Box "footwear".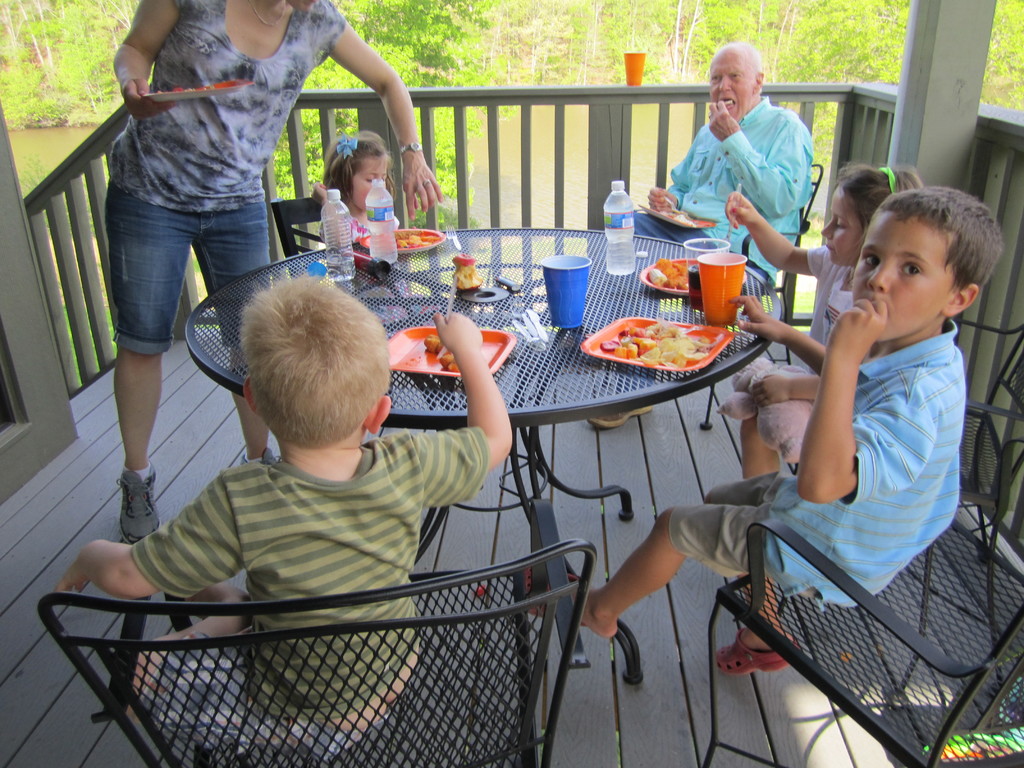
[x1=92, y1=455, x2=156, y2=570].
